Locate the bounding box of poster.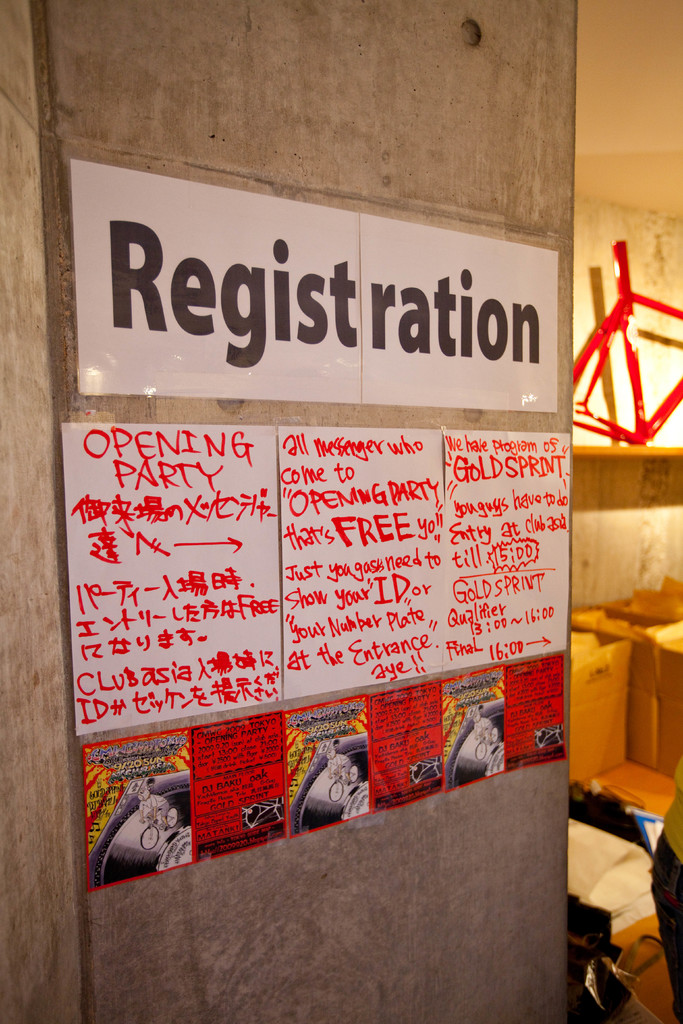
Bounding box: crop(74, 712, 290, 893).
